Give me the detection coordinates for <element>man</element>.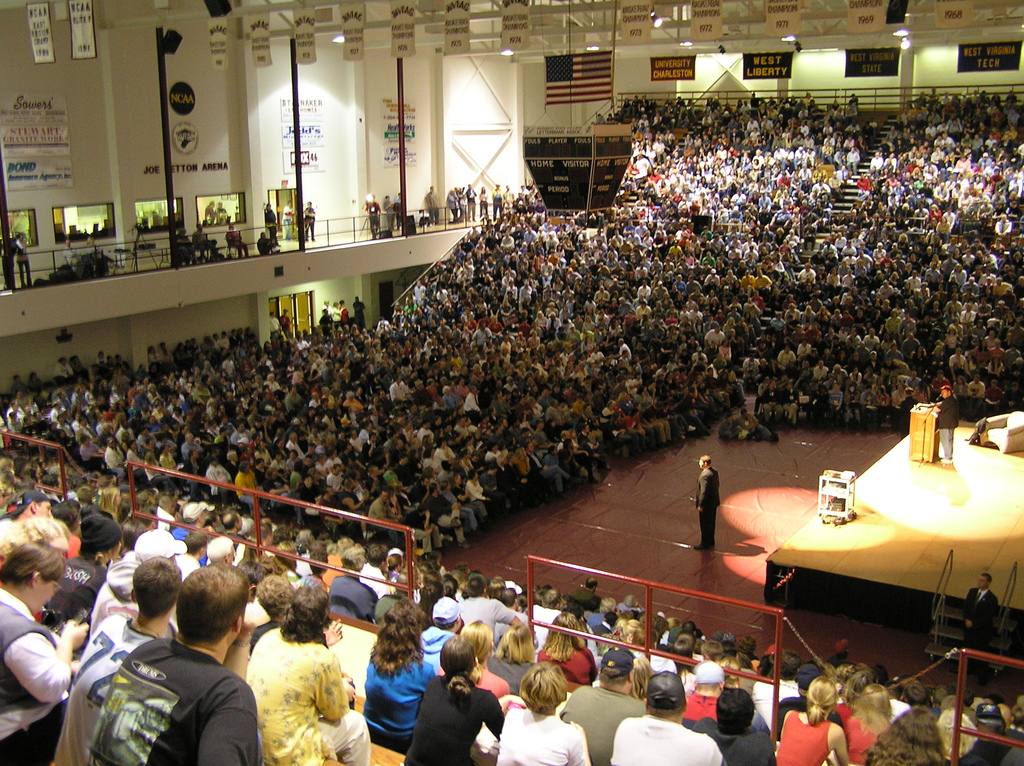
pyautogui.locateOnScreen(694, 454, 723, 552).
